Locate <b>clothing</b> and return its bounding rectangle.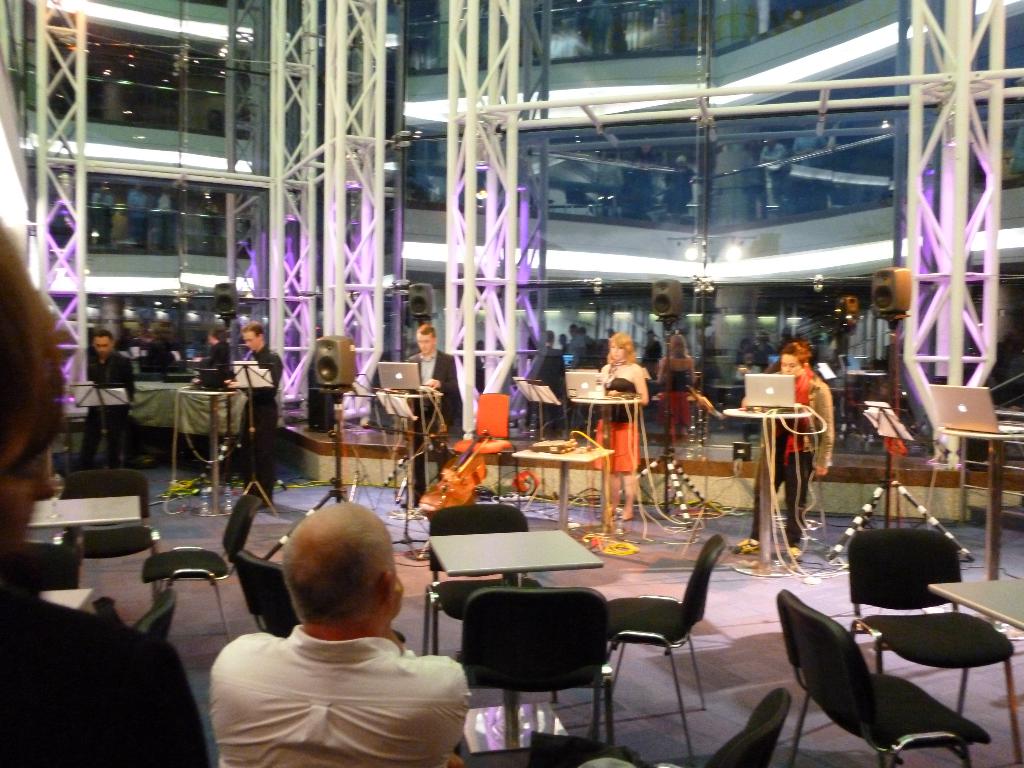
rect(0, 584, 204, 767).
